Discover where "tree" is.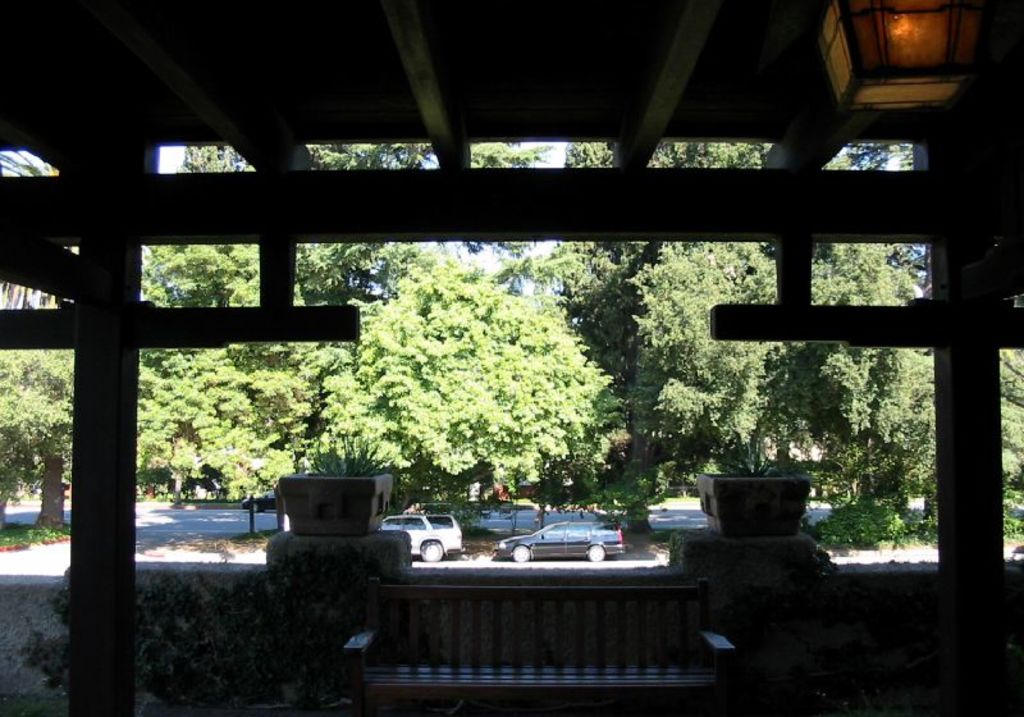
Discovered at left=0, top=348, right=104, bottom=520.
